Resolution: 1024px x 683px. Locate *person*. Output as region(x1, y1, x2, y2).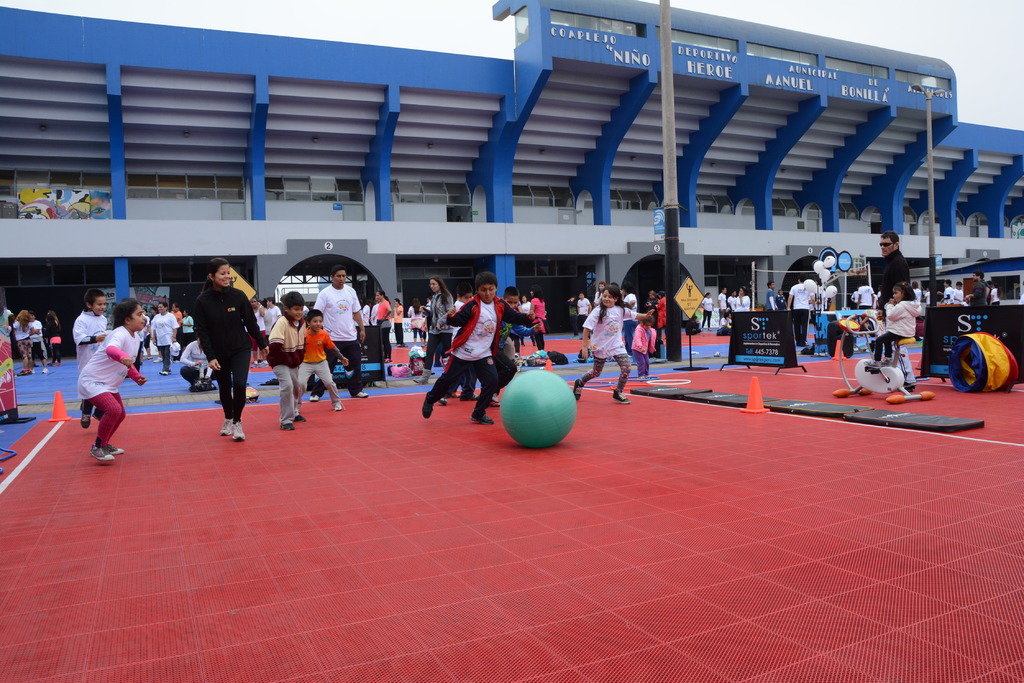
region(576, 291, 592, 339).
